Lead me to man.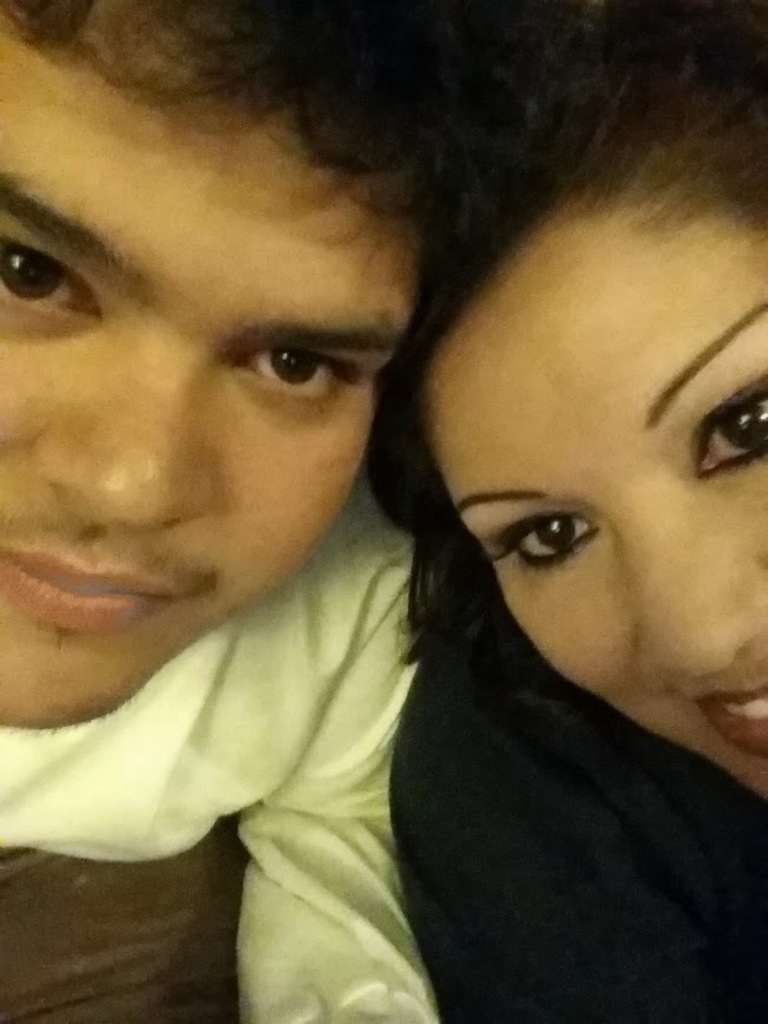
Lead to 0 1 439 1023.
